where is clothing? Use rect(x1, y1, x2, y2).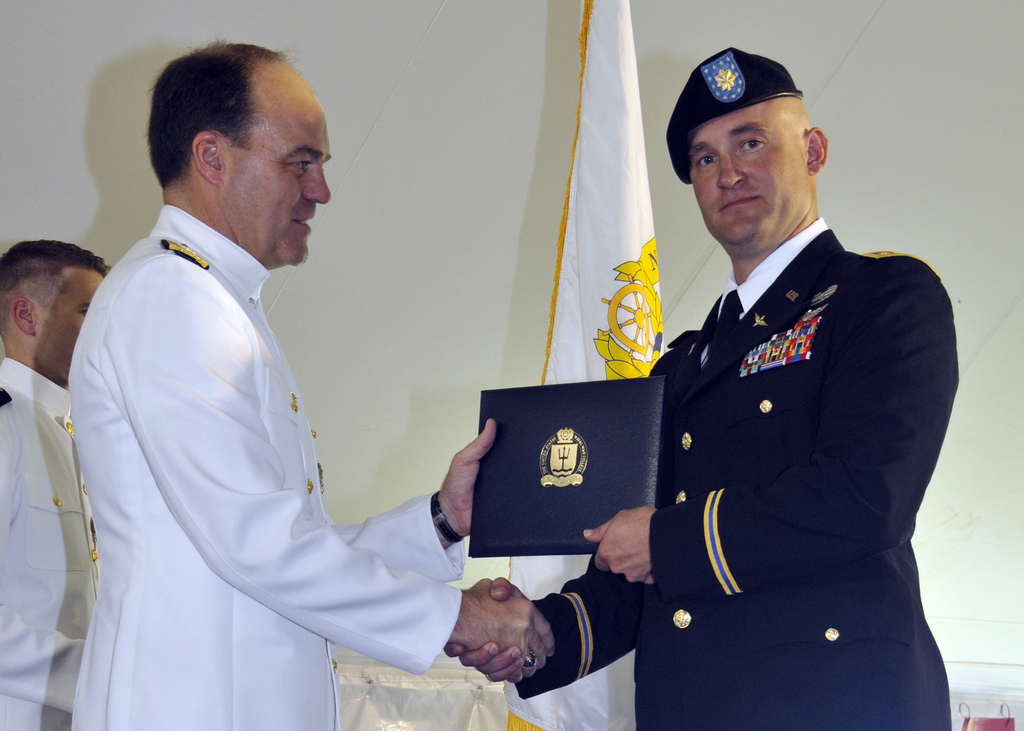
rect(66, 206, 468, 730).
